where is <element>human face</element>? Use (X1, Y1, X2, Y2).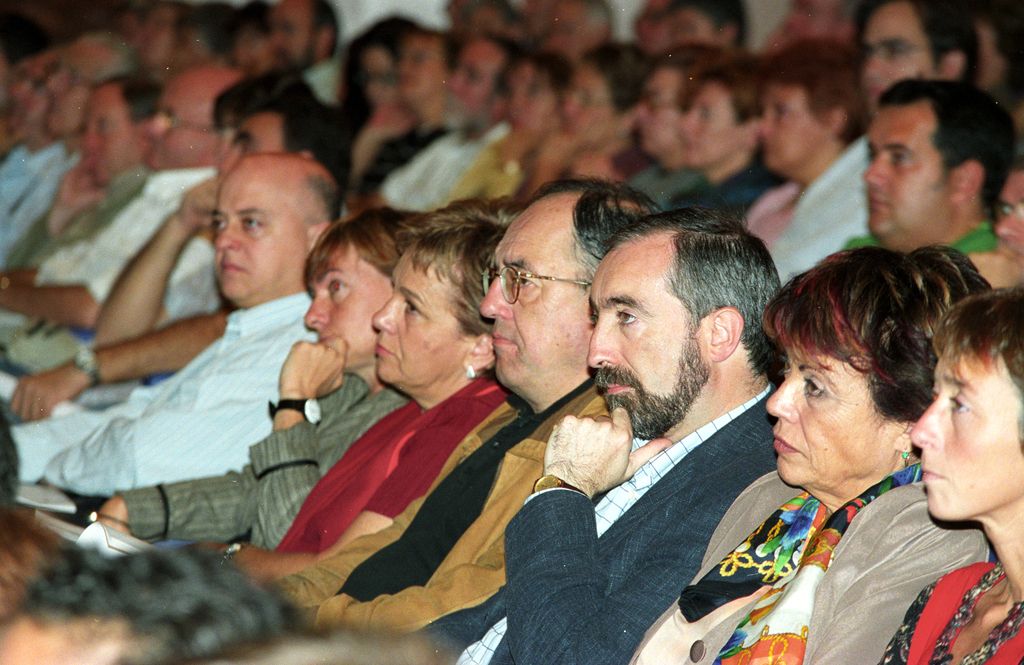
(625, 72, 680, 149).
